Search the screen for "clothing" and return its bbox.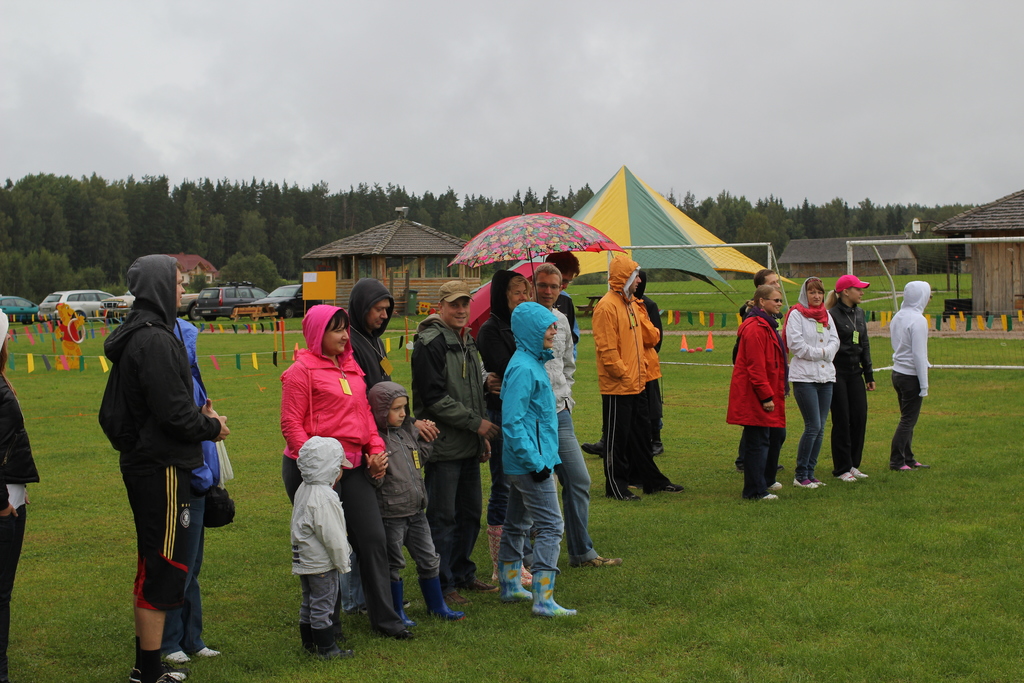
Found: region(380, 383, 426, 505).
